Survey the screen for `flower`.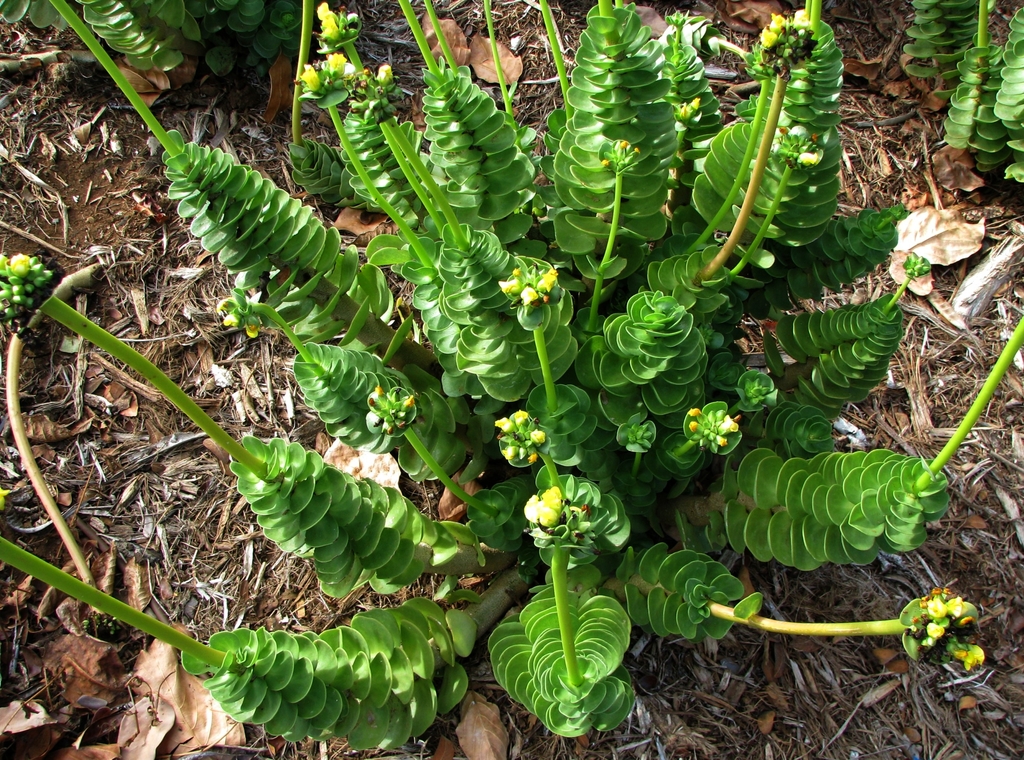
Survey found: locate(963, 645, 986, 674).
